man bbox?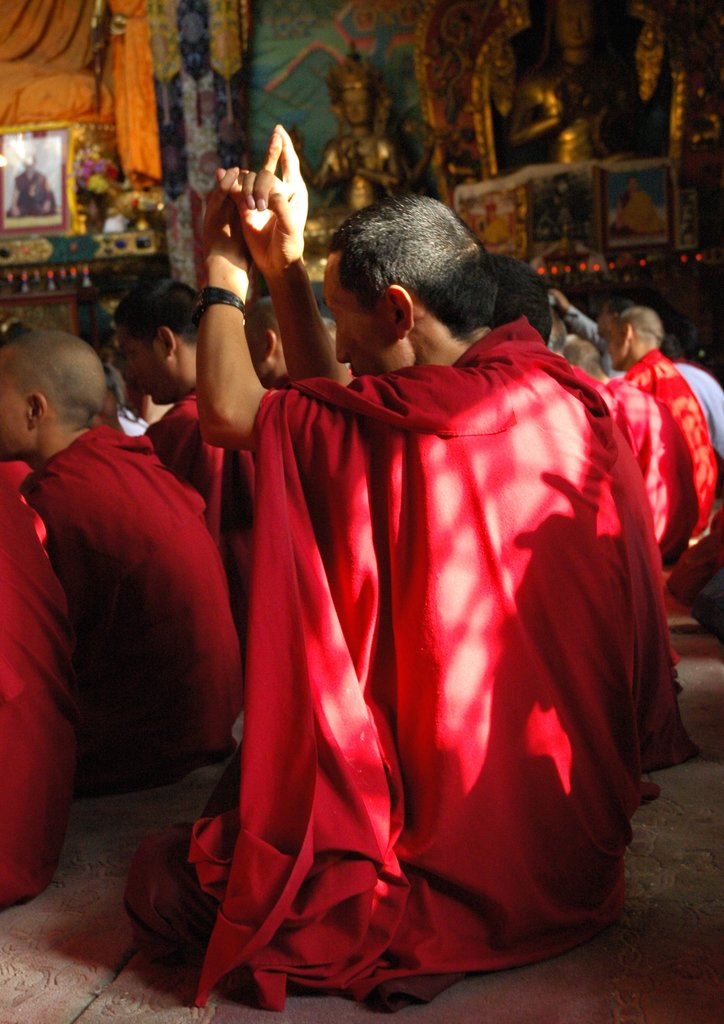
(x1=606, y1=307, x2=723, y2=549)
